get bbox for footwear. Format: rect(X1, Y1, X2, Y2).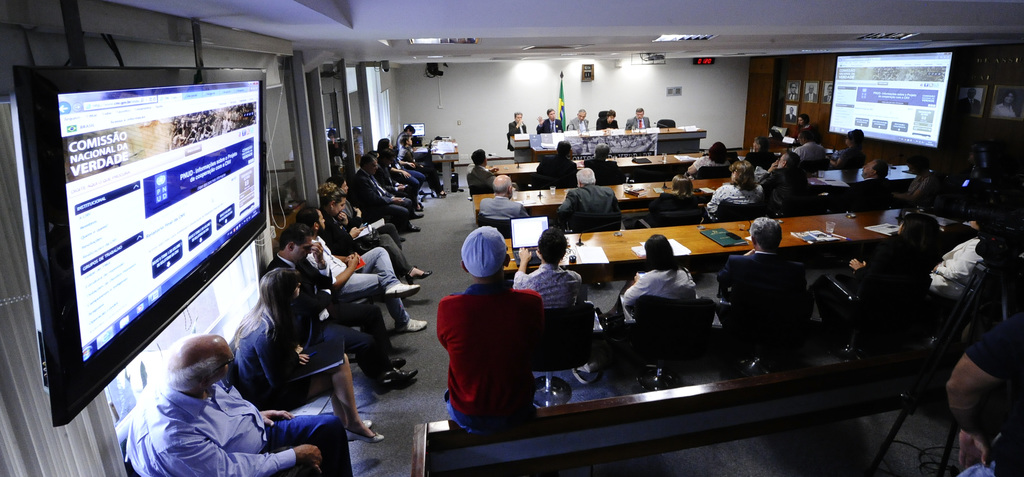
rect(408, 209, 425, 220).
